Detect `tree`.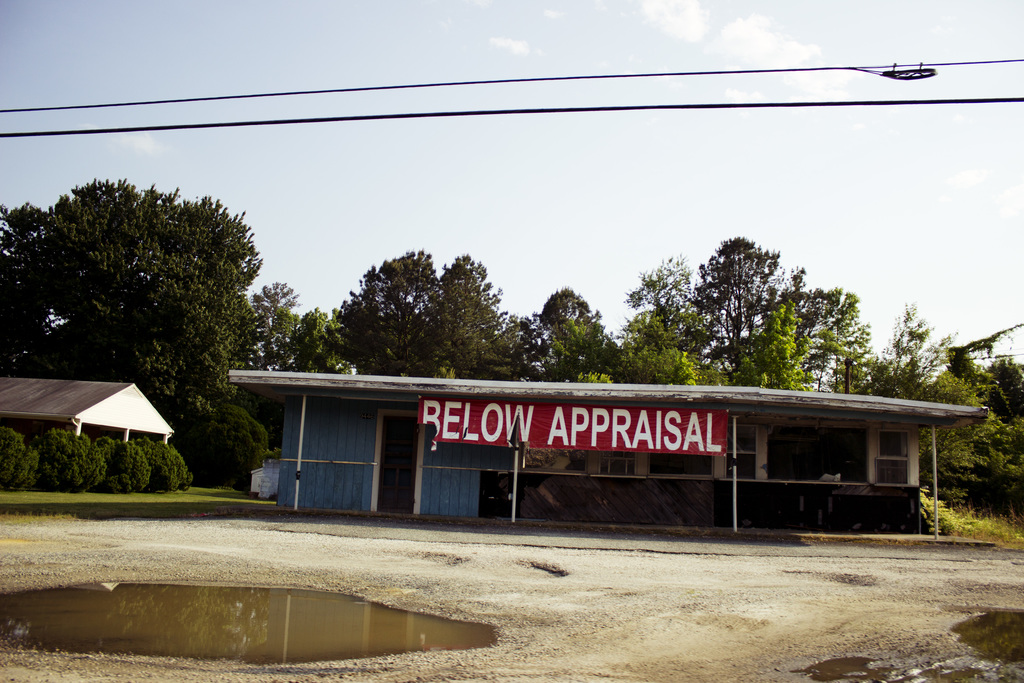
Detected at box=[859, 302, 1001, 502].
